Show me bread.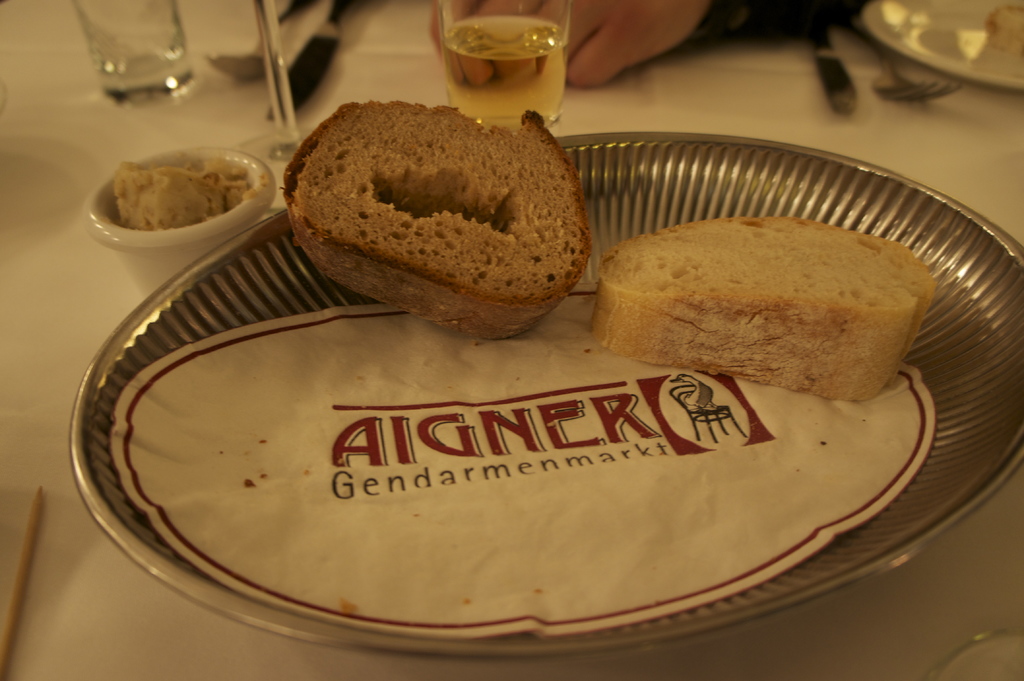
bread is here: 590,201,954,401.
